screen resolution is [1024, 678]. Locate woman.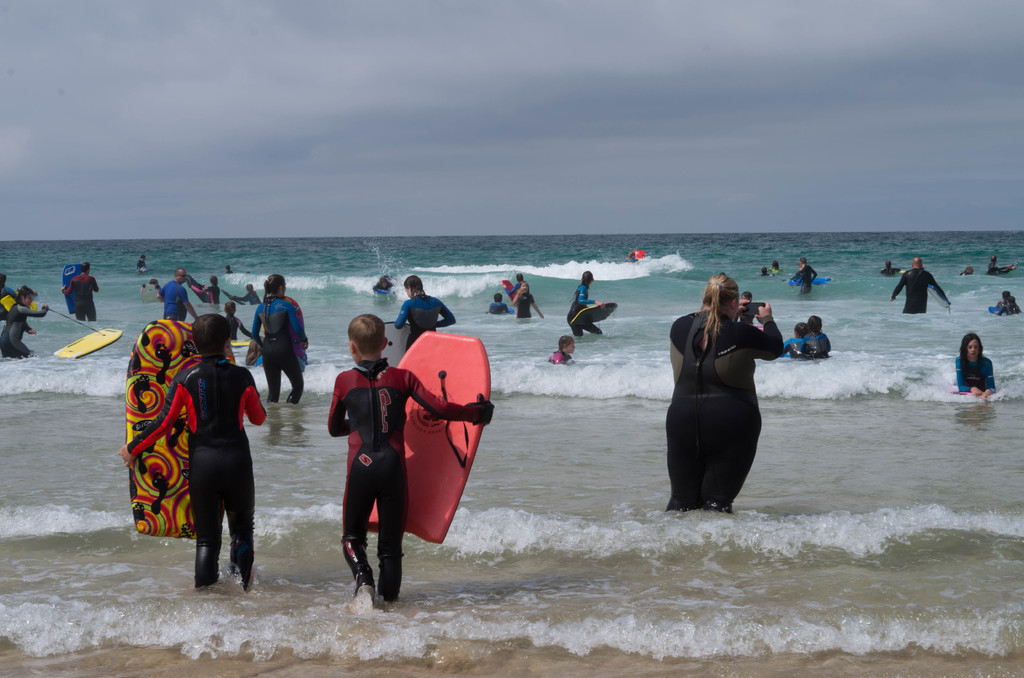
rect(250, 273, 307, 408).
